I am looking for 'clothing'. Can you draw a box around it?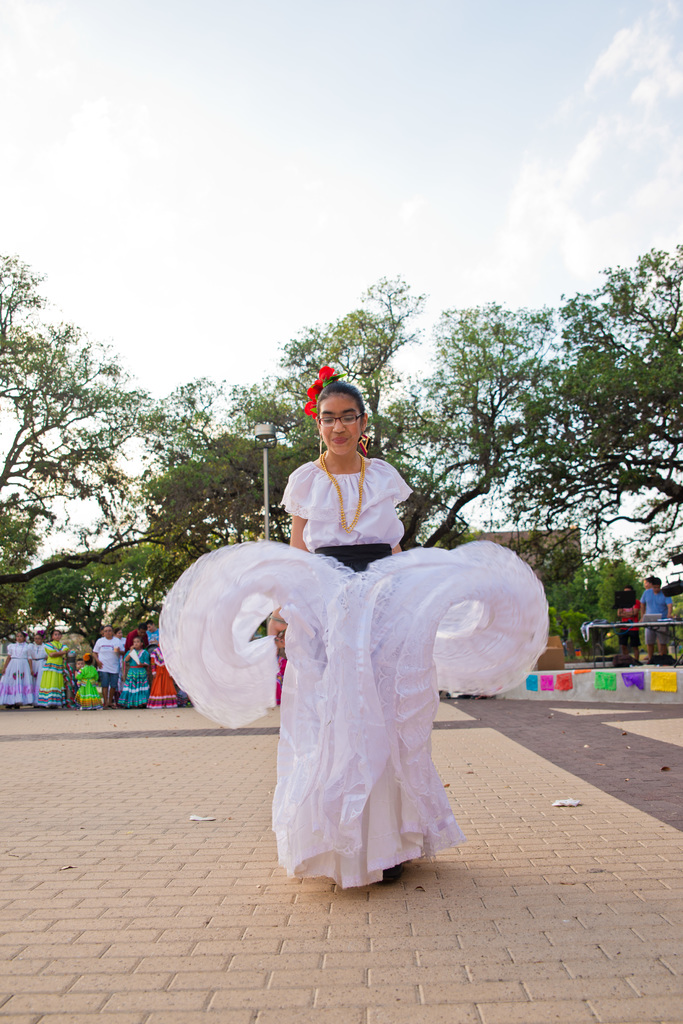
Sure, the bounding box is l=145, t=649, r=177, b=707.
